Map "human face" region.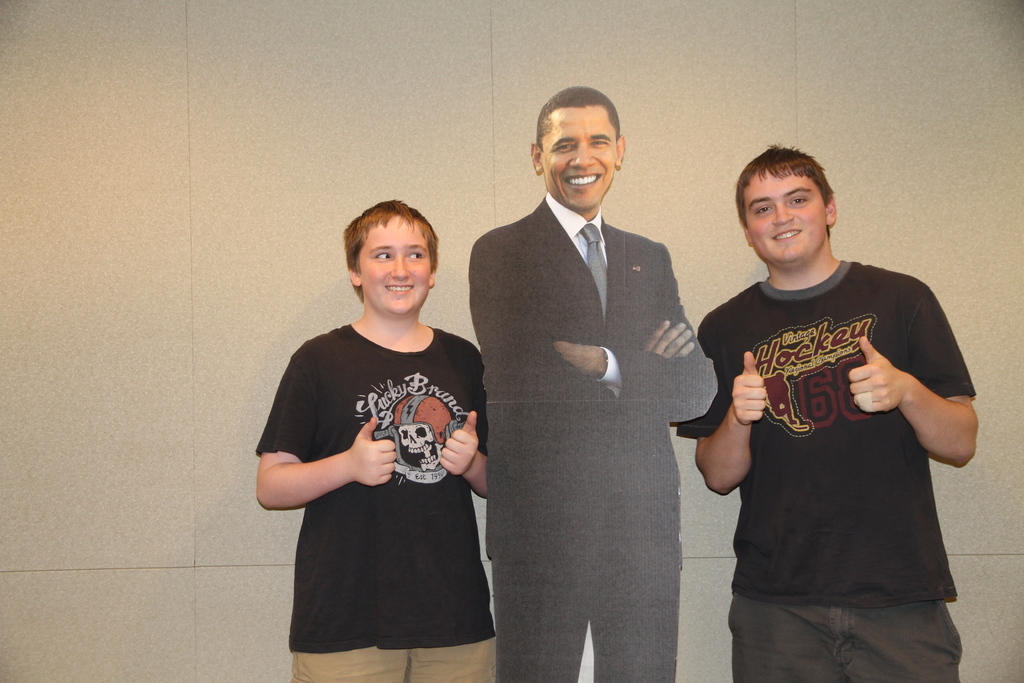
Mapped to BBox(744, 167, 828, 266).
